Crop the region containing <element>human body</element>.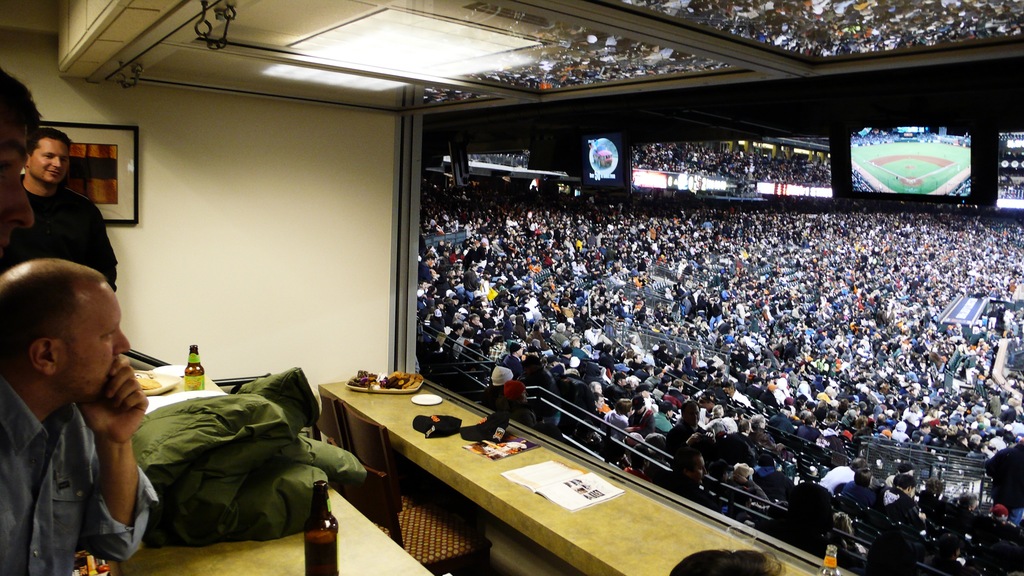
Crop region: crop(425, 265, 429, 282).
